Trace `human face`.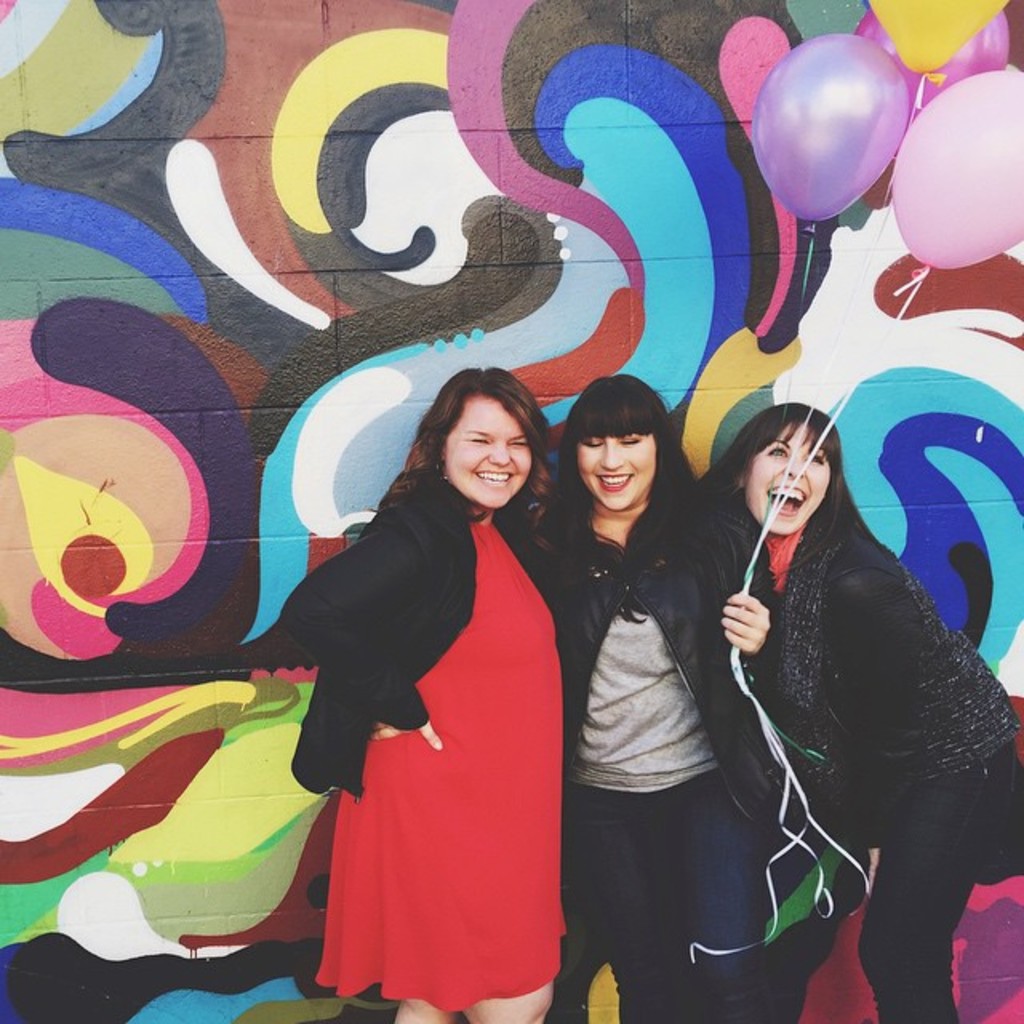
Traced to 578:437:656:512.
